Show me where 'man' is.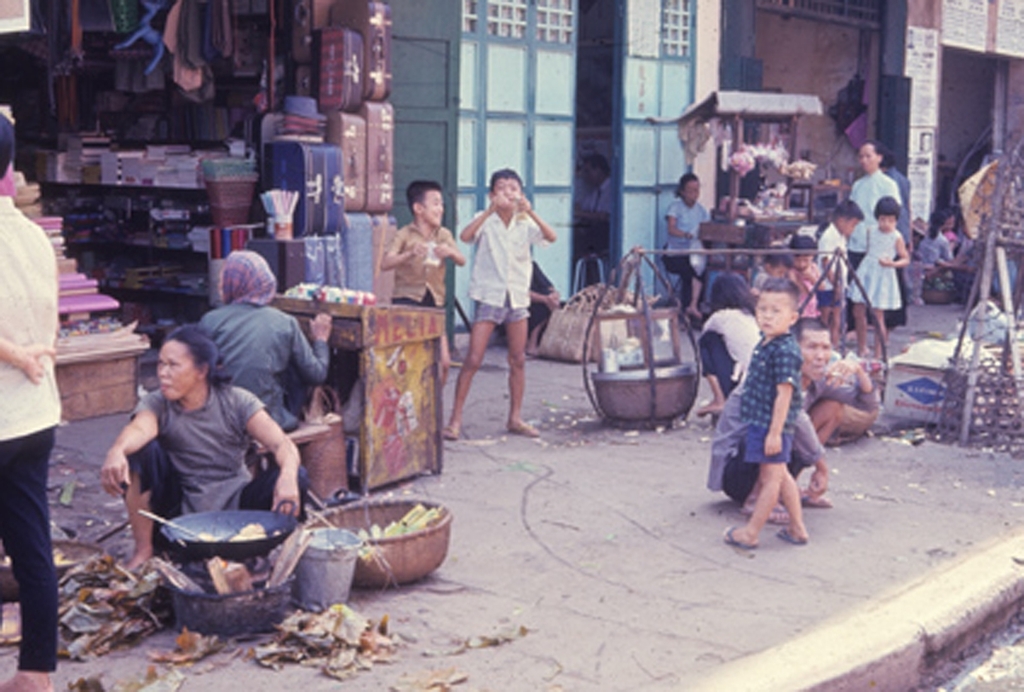
'man' is at x1=705, y1=317, x2=874, y2=521.
